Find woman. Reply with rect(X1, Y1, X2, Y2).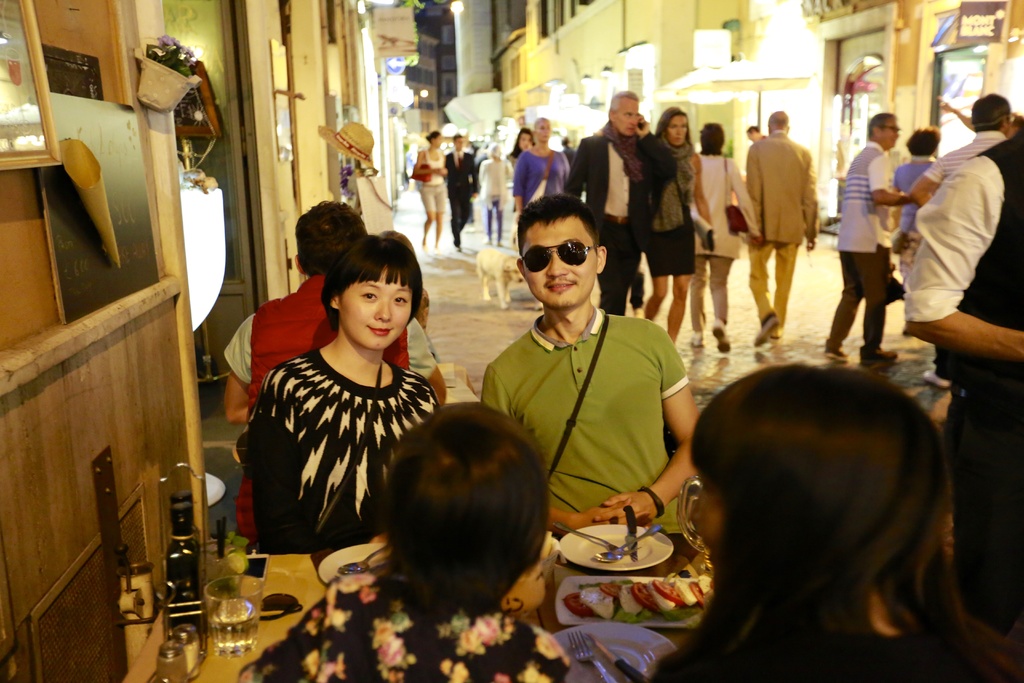
rect(891, 125, 943, 336).
